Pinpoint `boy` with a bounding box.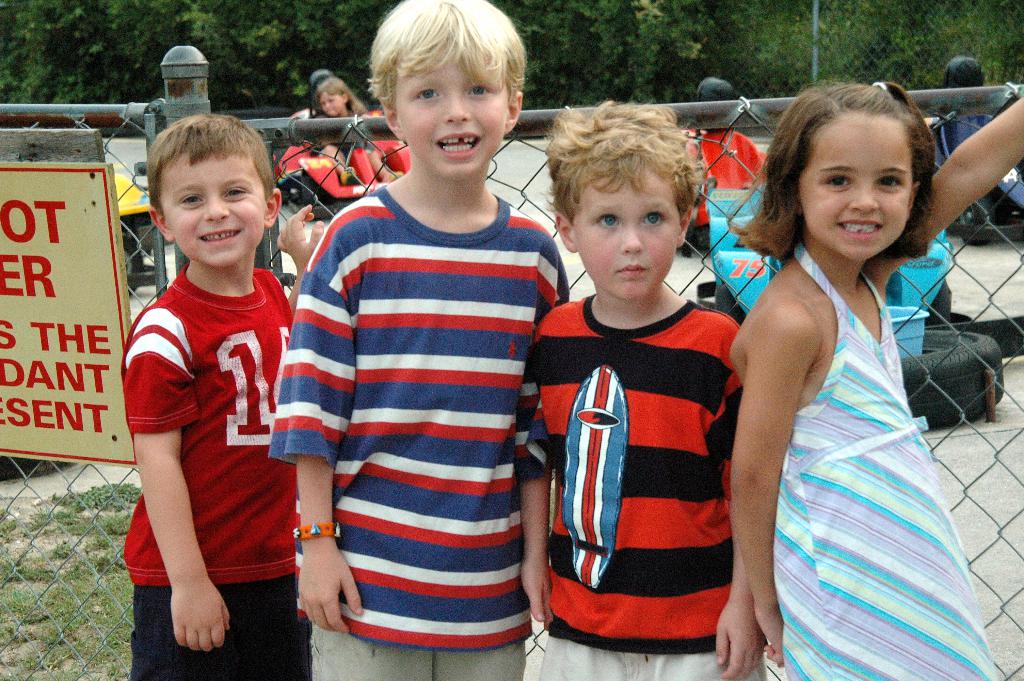
<bbox>509, 95, 780, 680</bbox>.
